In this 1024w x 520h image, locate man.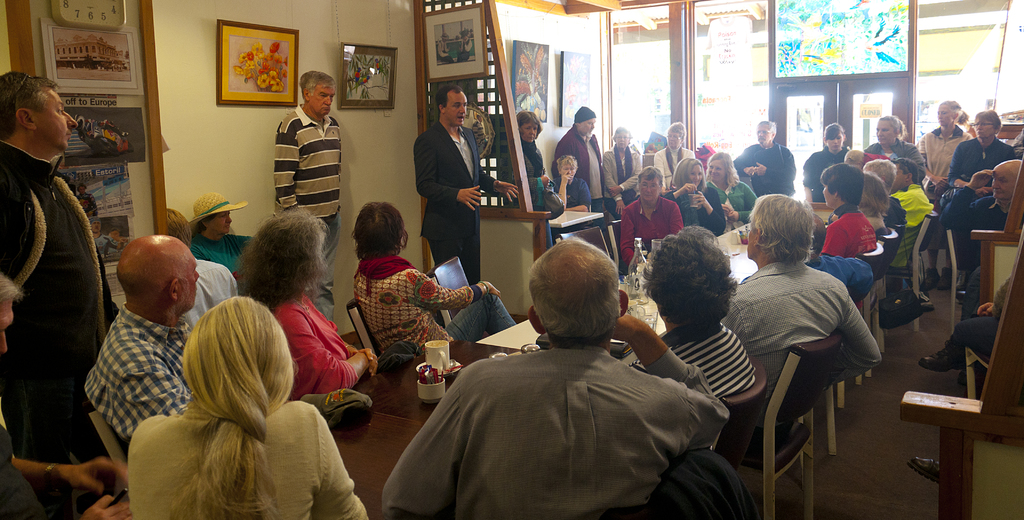
Bounding box: 554:105:604:234.
